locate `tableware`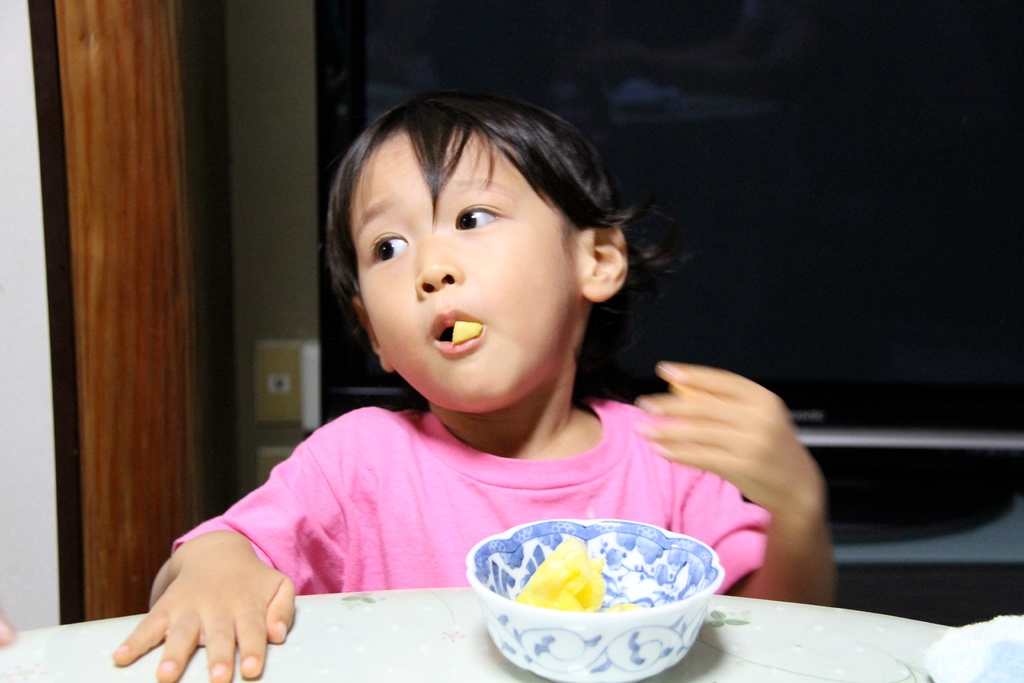
locate(466, 516, 728, 682)
